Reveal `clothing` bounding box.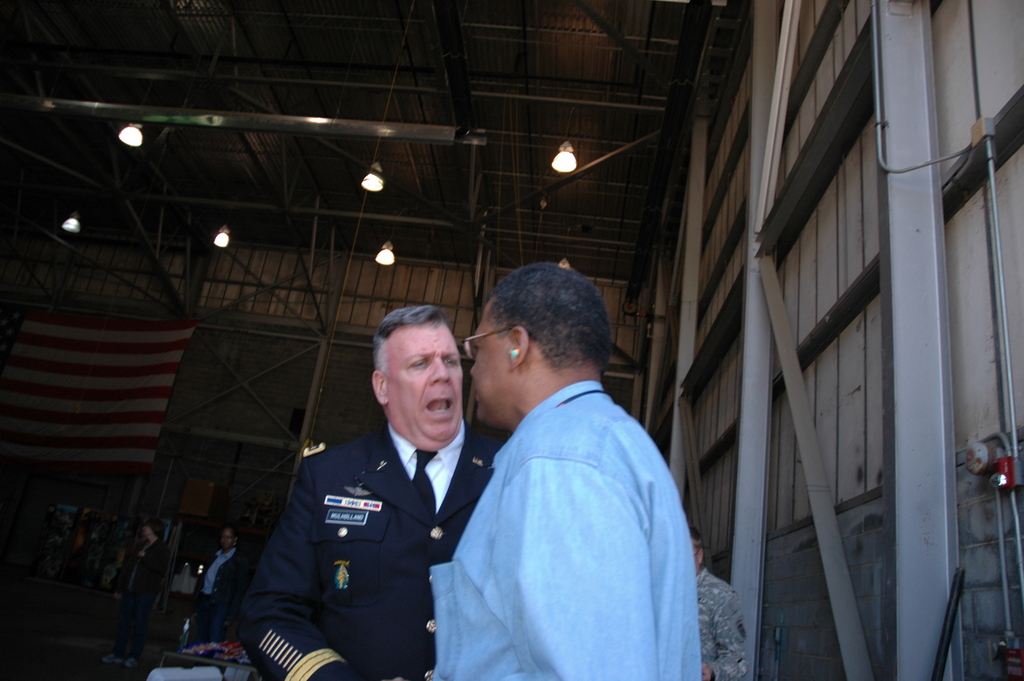
Revealed: (x1=694, y1=566, x2=750, y2=680).
